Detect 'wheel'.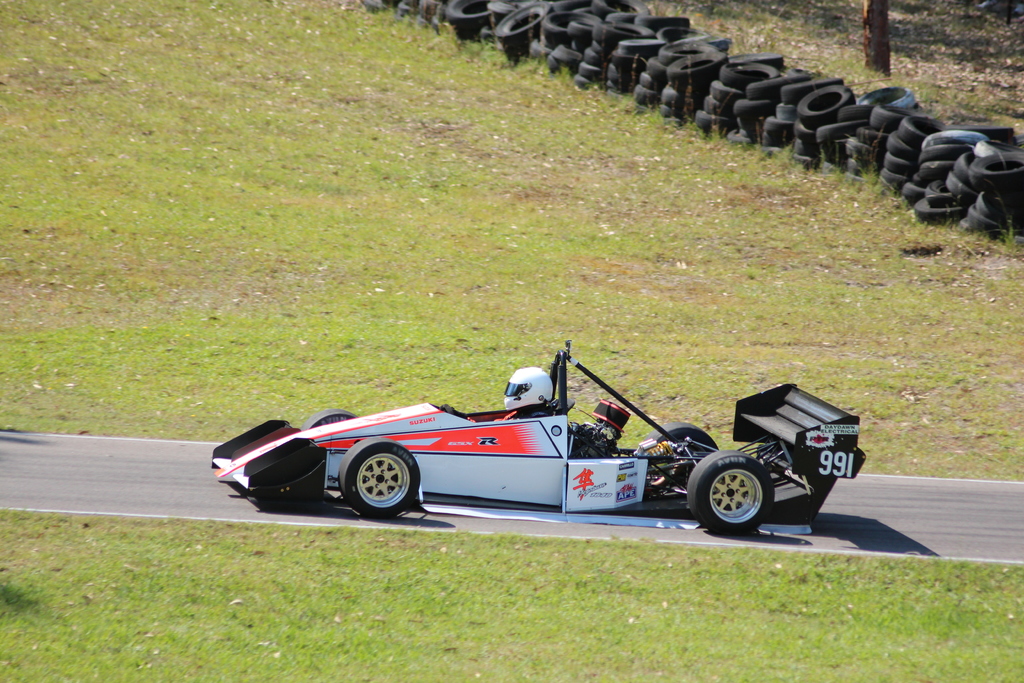
Detected at locate(895, 114, 945, 146).
